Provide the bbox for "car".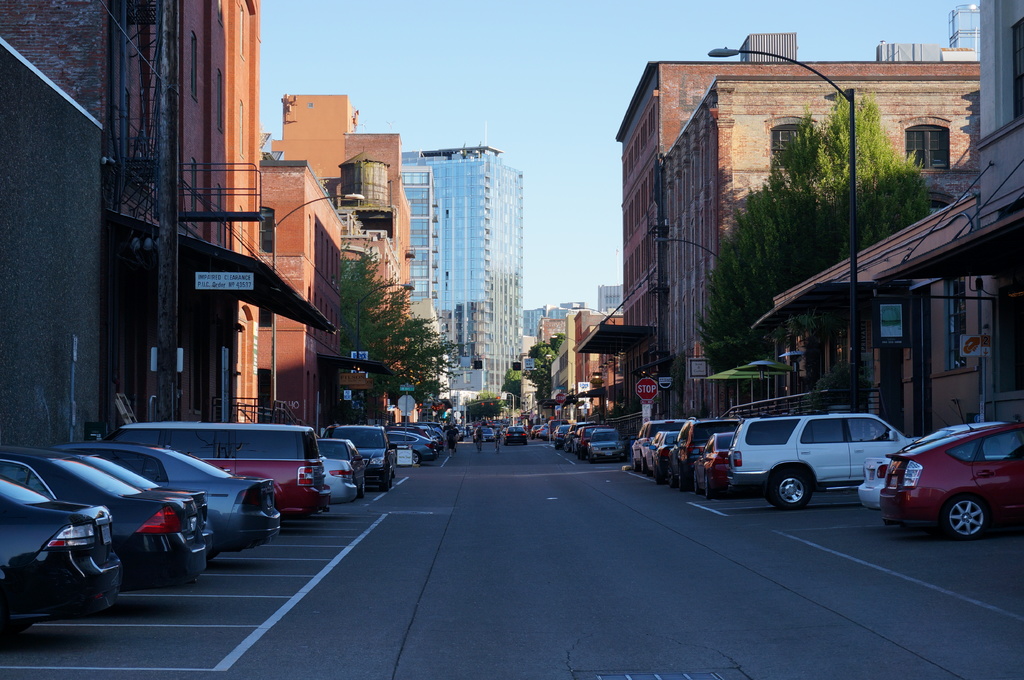
bbox=[505, 426, 530, 445].
